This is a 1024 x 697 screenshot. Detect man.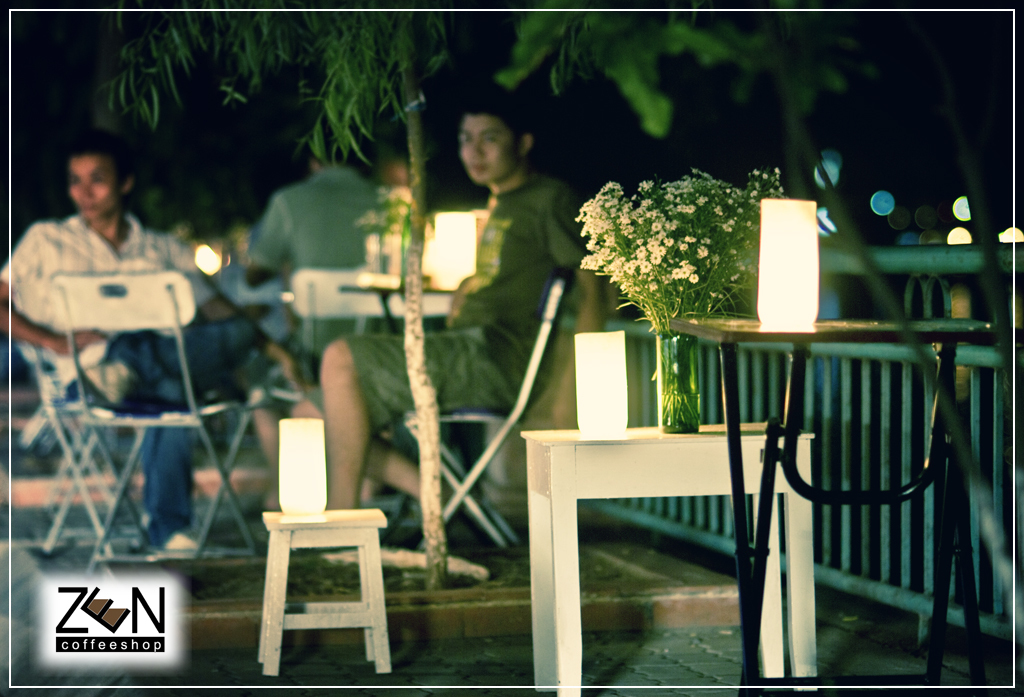
BBox(313, 100, 613, 539).
